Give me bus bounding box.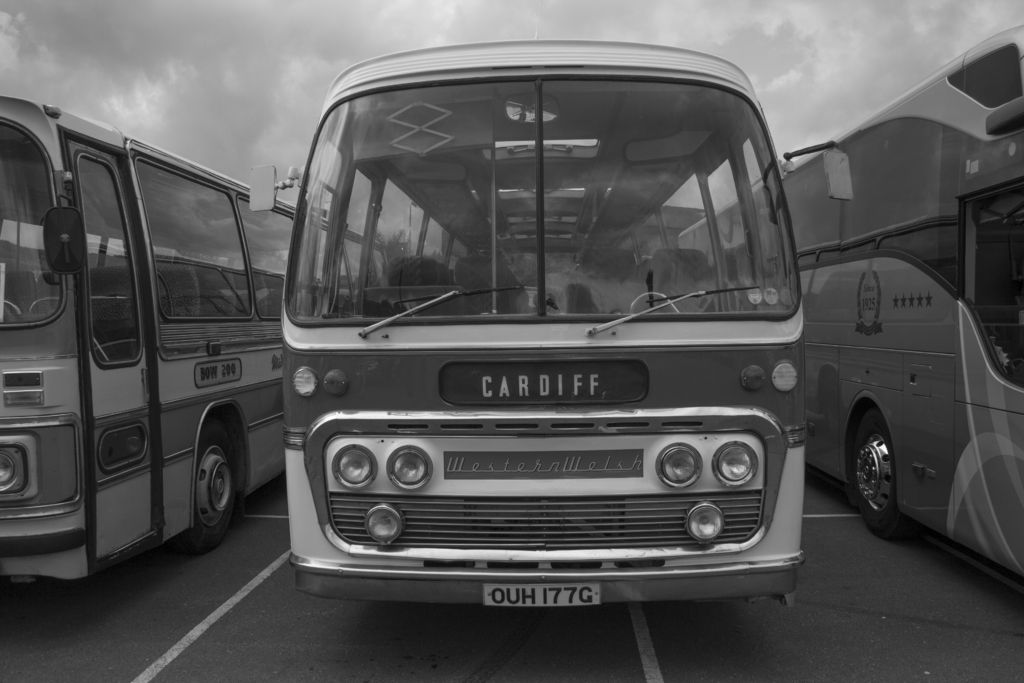
x1=676, y1=24, x2=1023, y2=577.
